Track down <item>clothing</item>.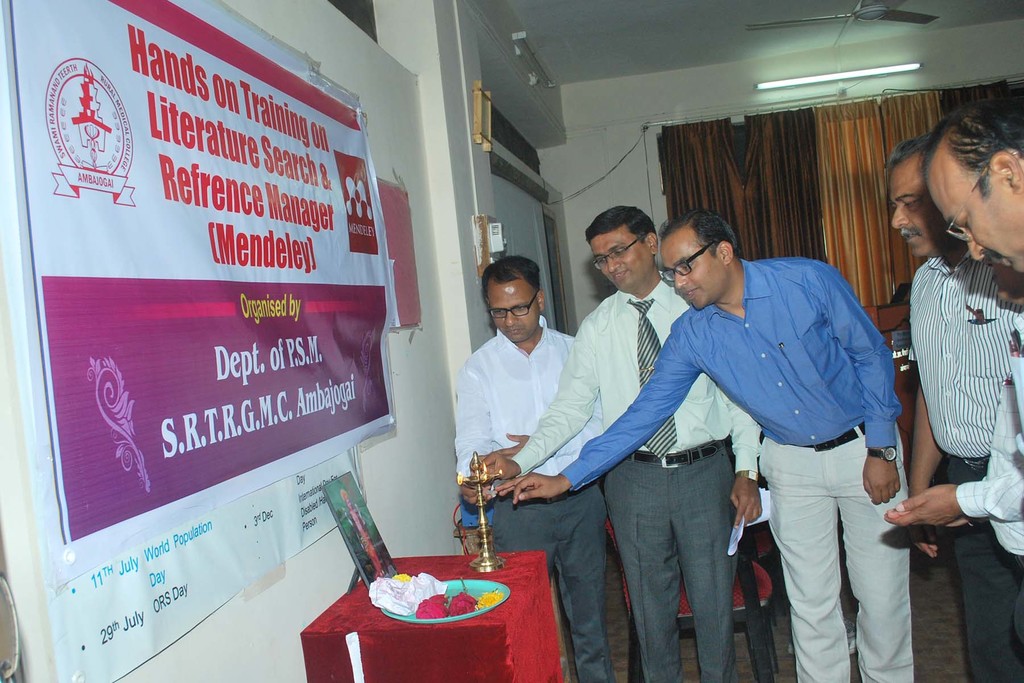
Tracked to l=457, t=313, r=606, b=682.
